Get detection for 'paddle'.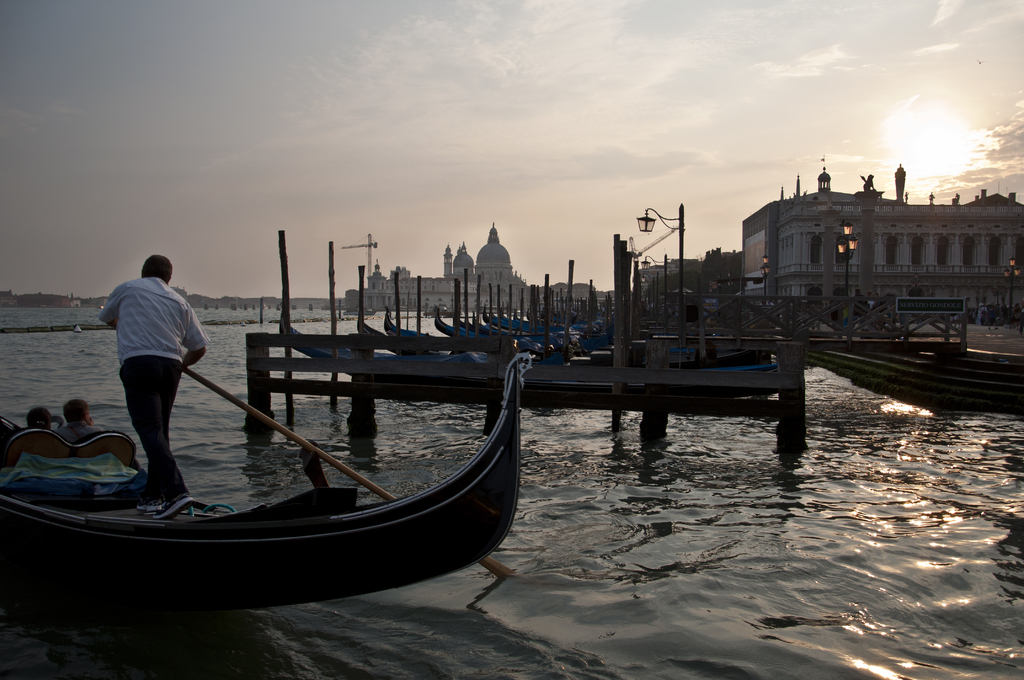
Detection: (x1=186, y1=368, x2=513, y2=578).
